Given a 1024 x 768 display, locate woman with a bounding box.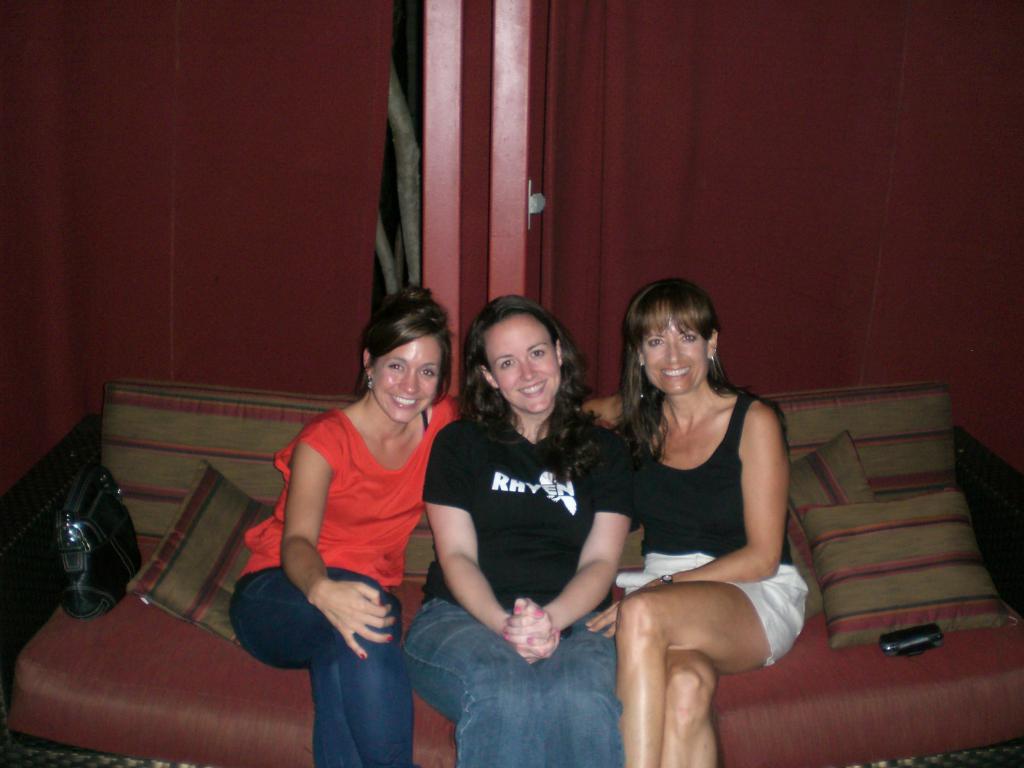
Located: crop(572, 275, 805, 767).
